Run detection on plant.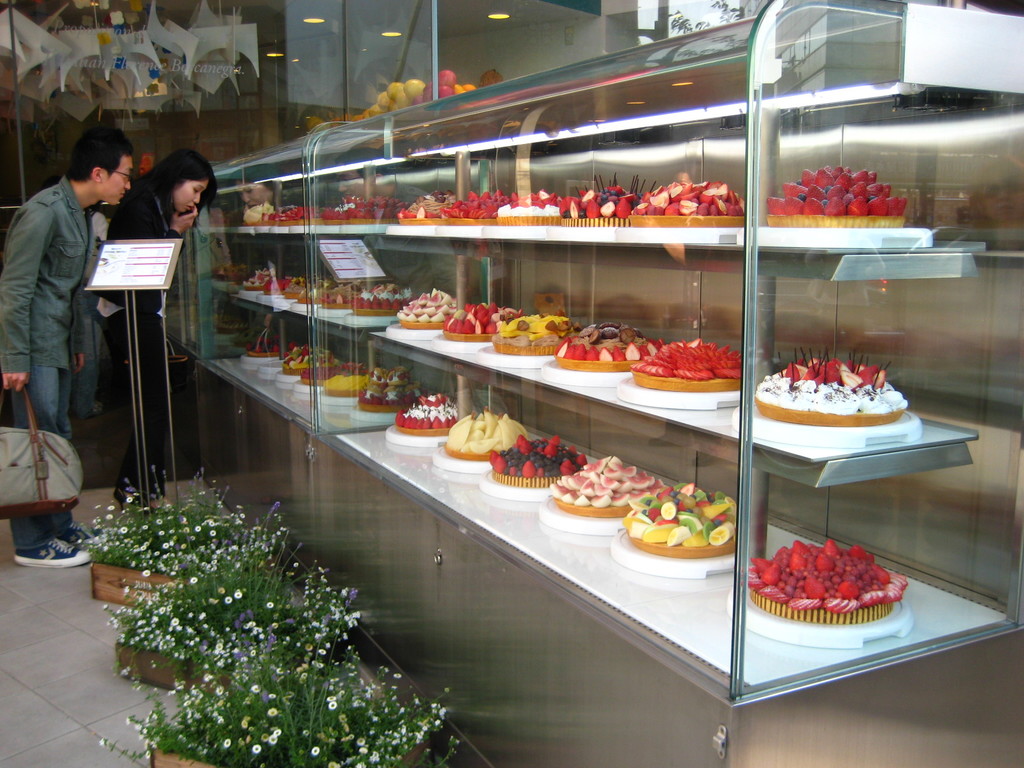
Result: 76/461/280/593.
